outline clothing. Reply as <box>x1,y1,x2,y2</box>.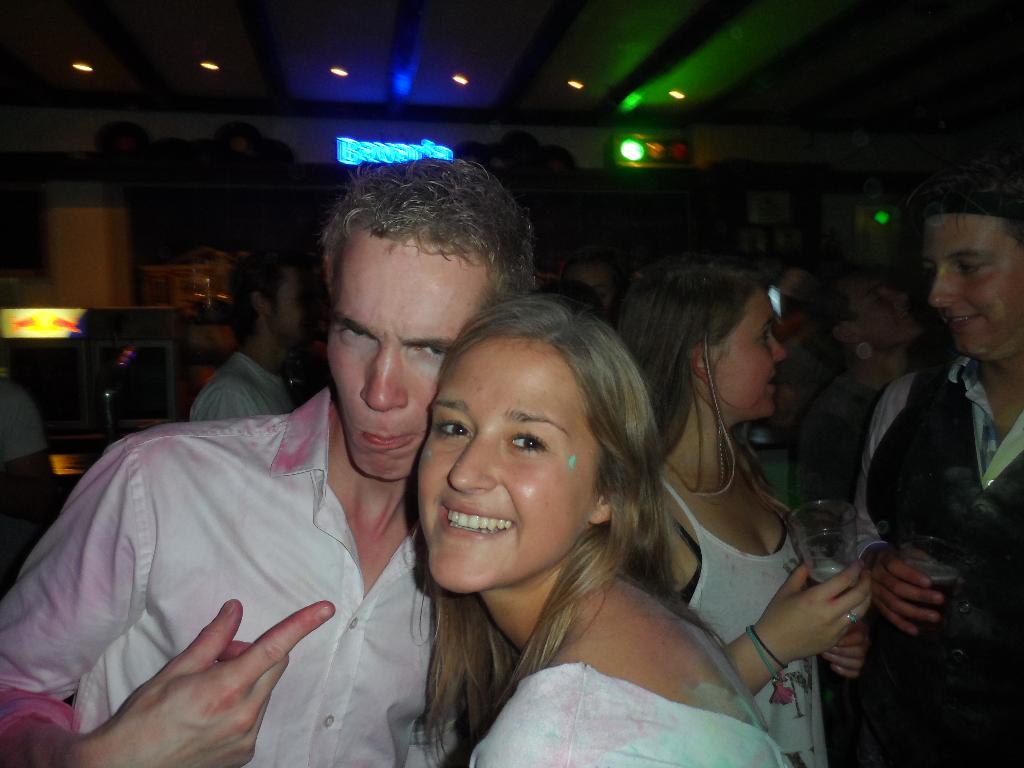
<box>654,470,831,767</box>.
